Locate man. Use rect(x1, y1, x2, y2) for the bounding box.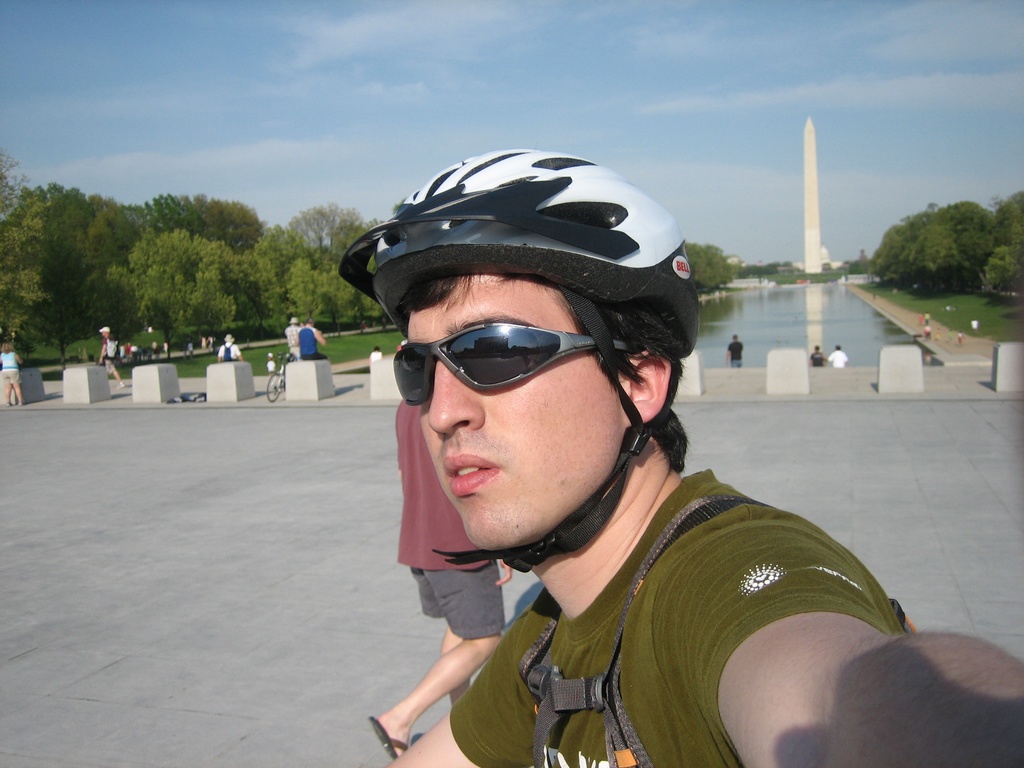
rect(722, 337, 749, 373).
